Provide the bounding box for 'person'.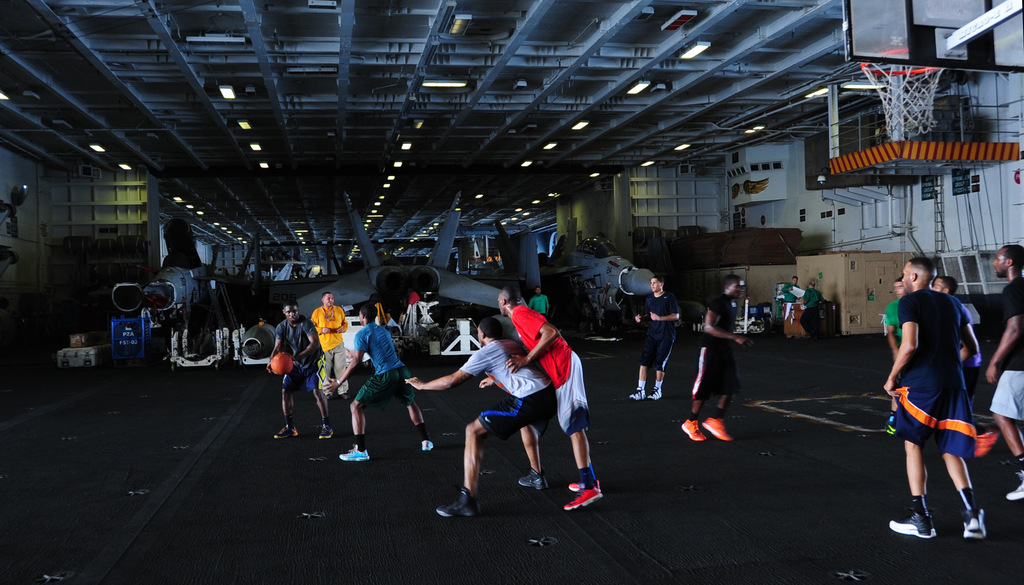
bbox(884, 252, 989, 542).
